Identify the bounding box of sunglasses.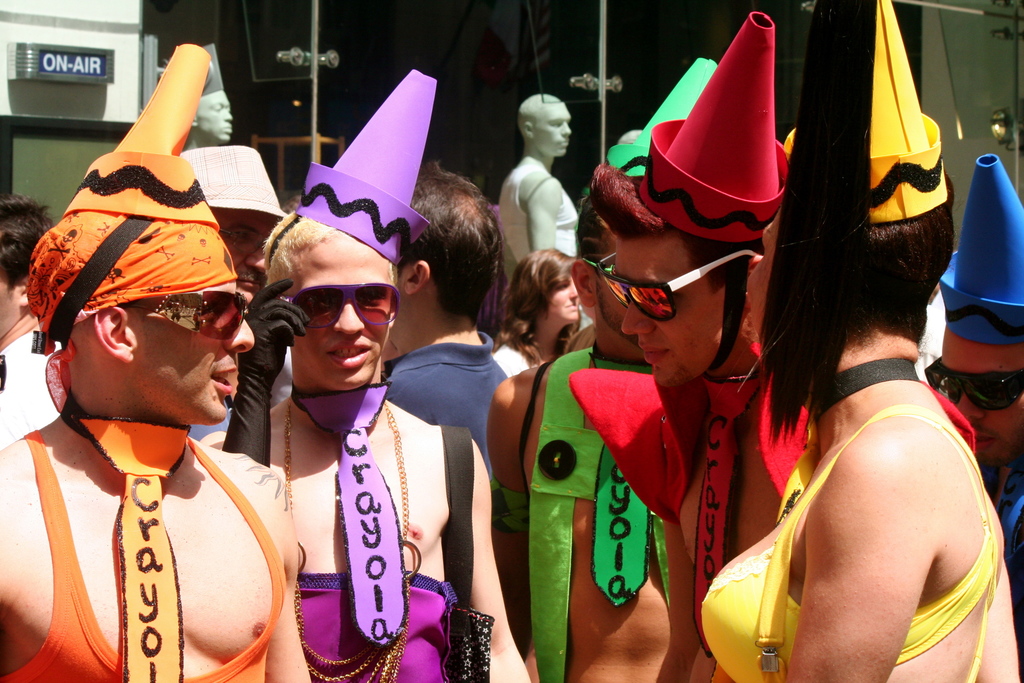
x1=279 y1=282 x2=401 y2=329.
